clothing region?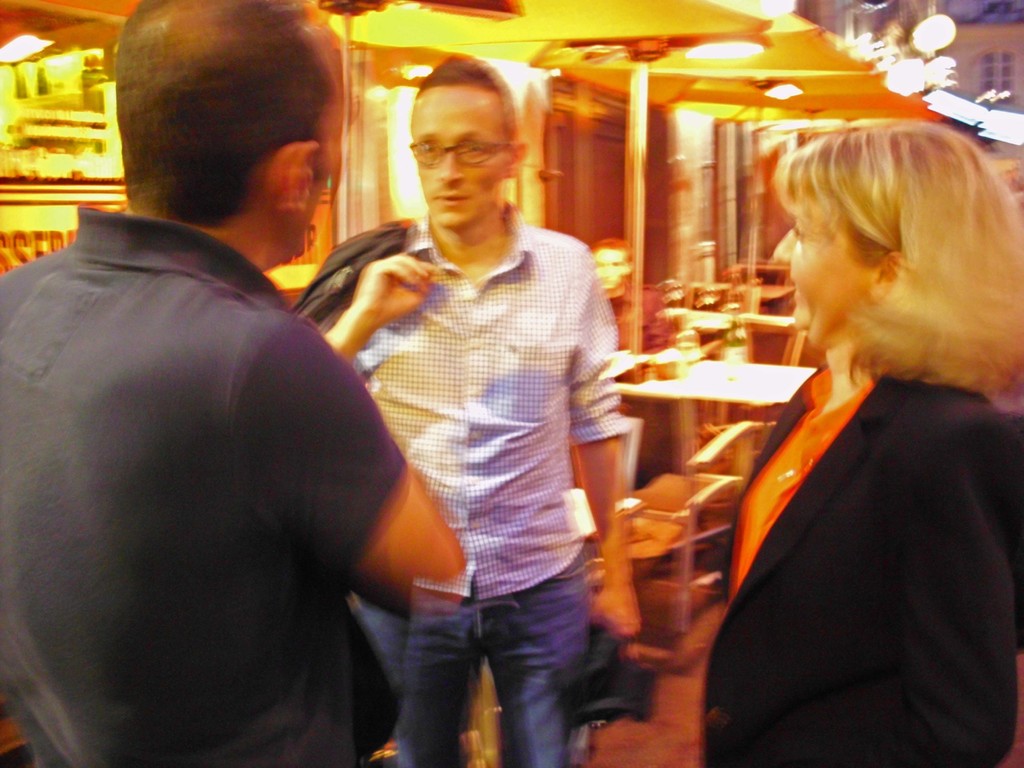
crop(0, 191, 411, 767)
